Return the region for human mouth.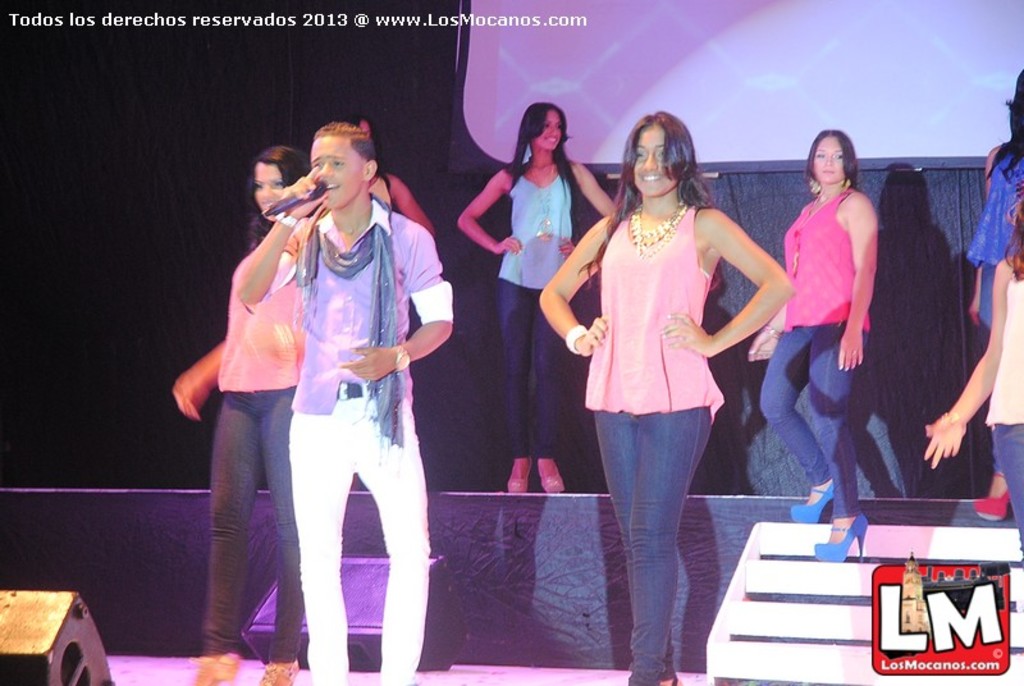
{"x1": 641, "y1": 175, "x2": 662, "y2": 184}.
